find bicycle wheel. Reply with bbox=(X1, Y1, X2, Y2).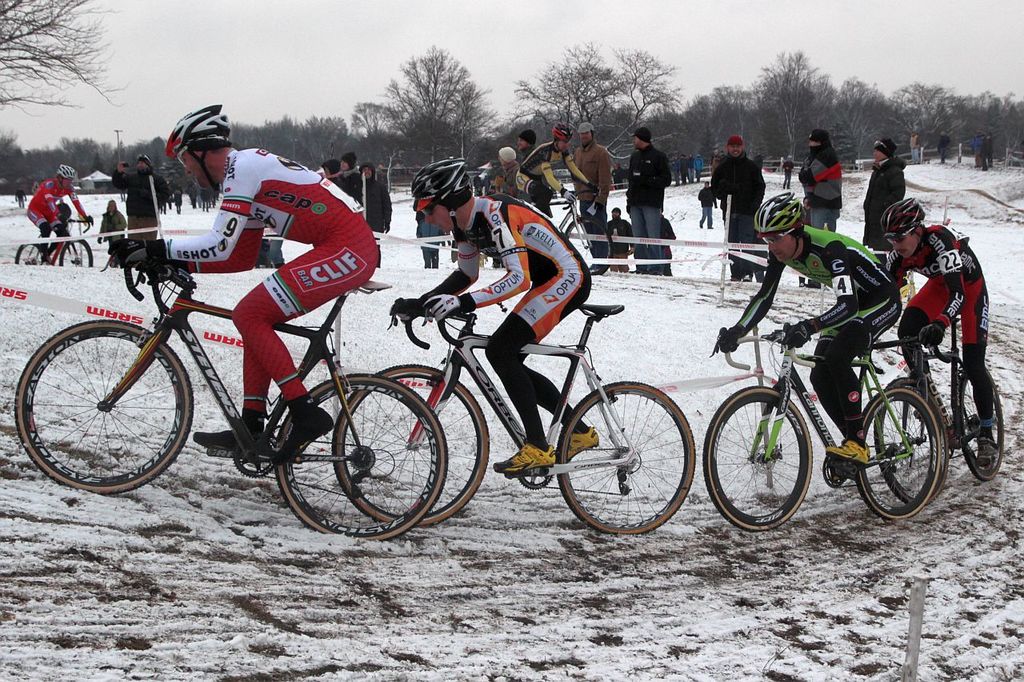
bbox=(11, 241, 50, 265).
